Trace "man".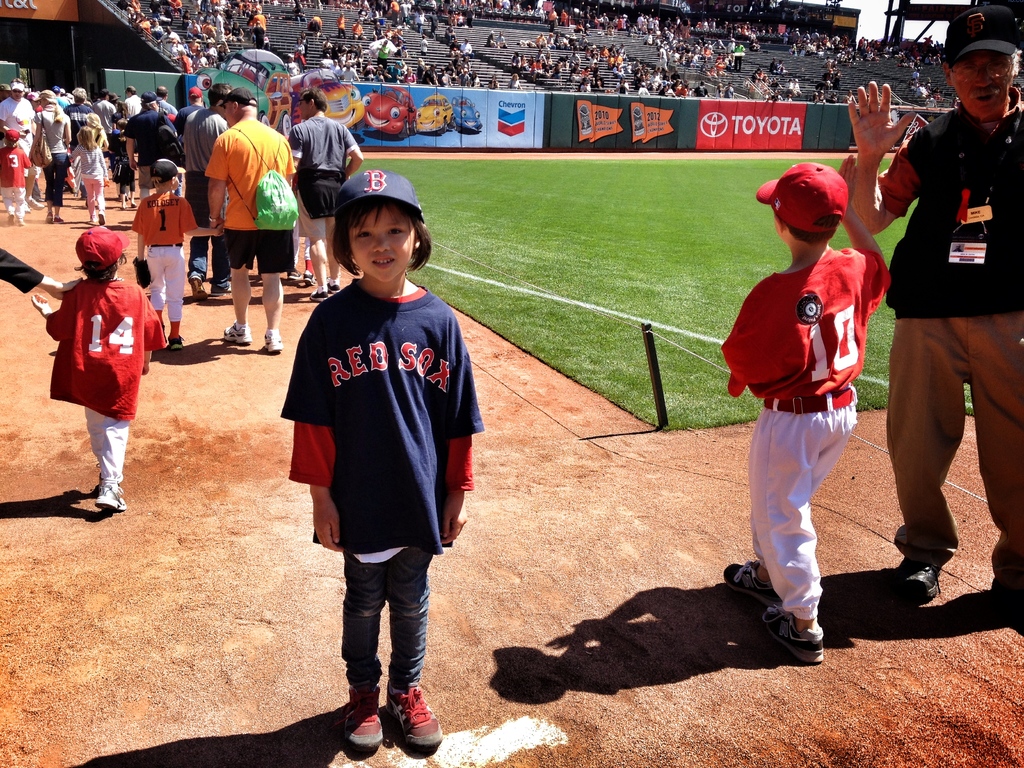
Traced to detection(280, 88, 360, 315).
